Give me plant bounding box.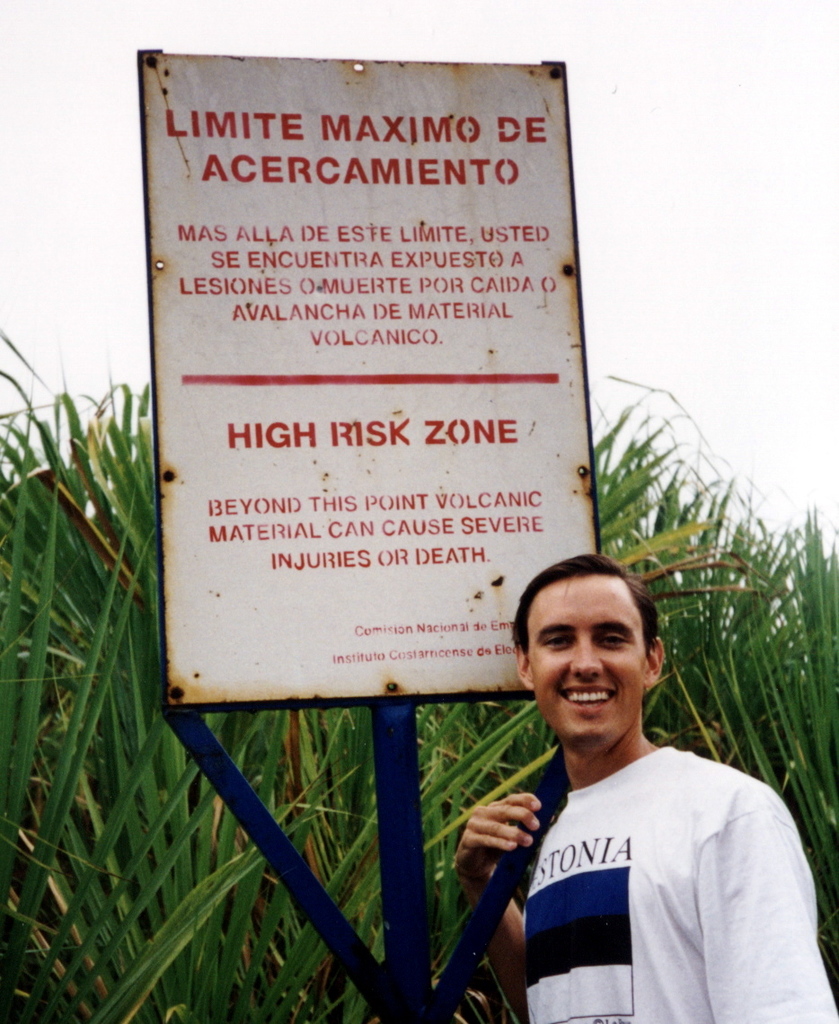
0,330,838,1023.
